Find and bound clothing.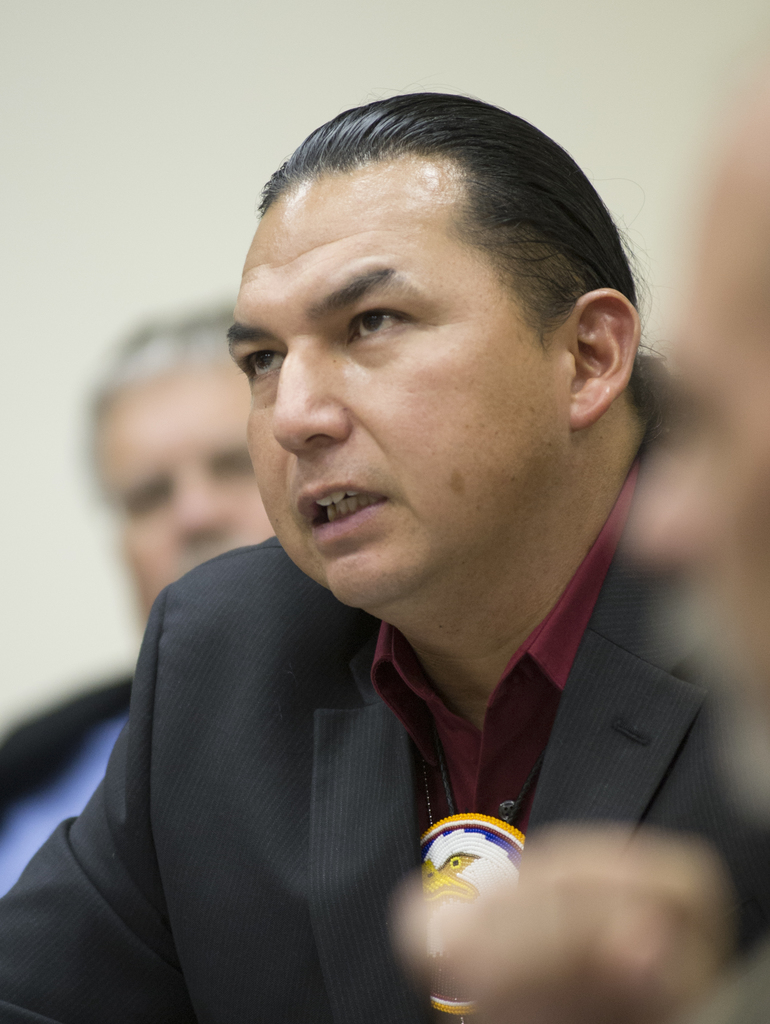
Bound: detection(26, 508, 643, 1005).
